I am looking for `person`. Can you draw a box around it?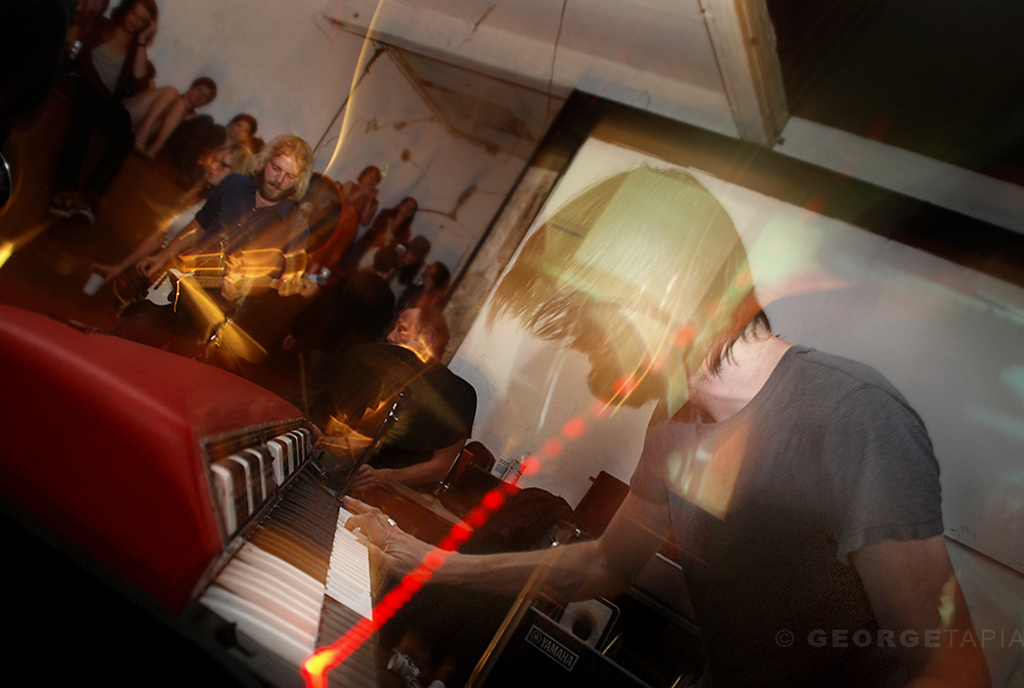
Sure, the bounding box is 128 131 304 326.
